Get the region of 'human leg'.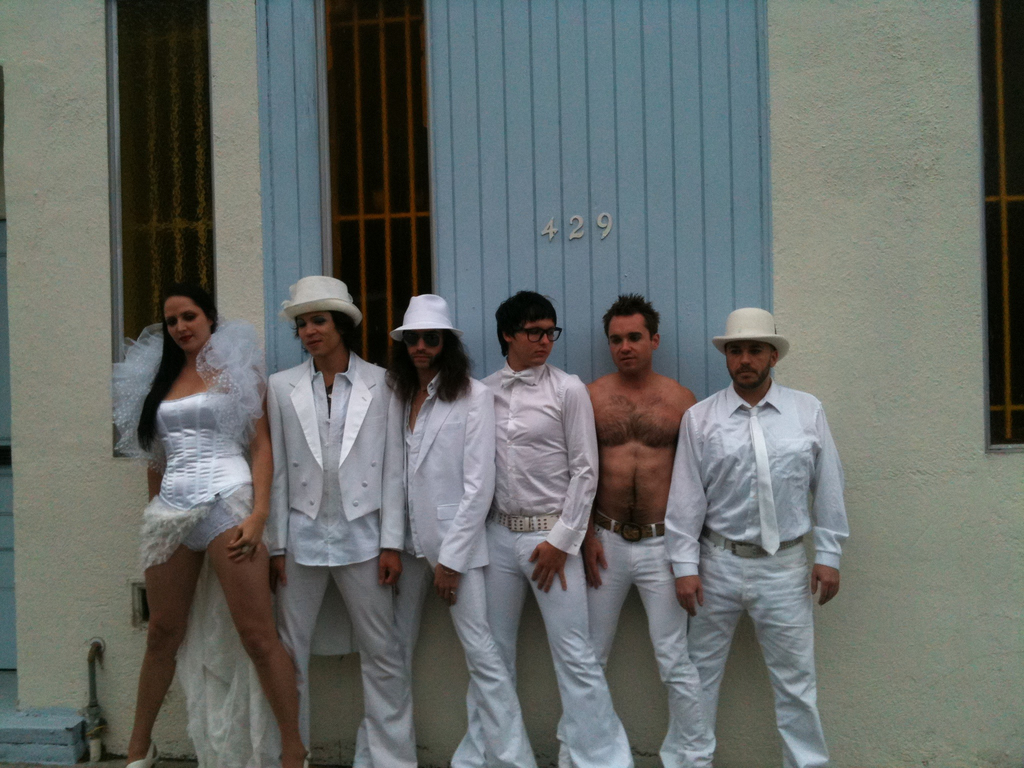
x1=205, y1=530, x2=309, y2=767.
